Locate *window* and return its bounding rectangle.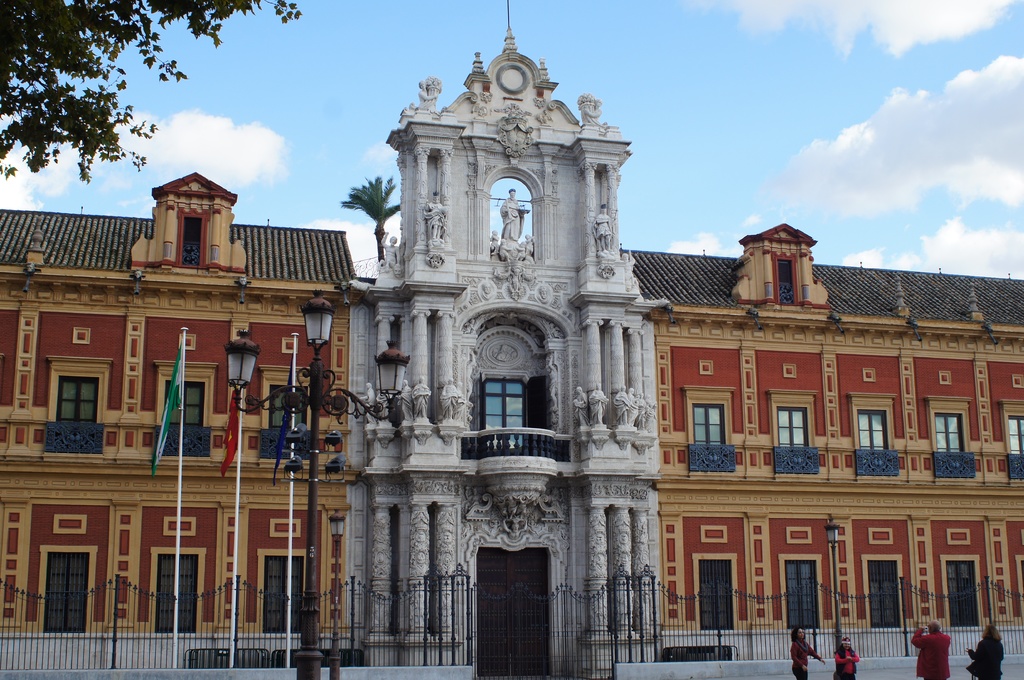
BBox(479, 379, 525, 445).
